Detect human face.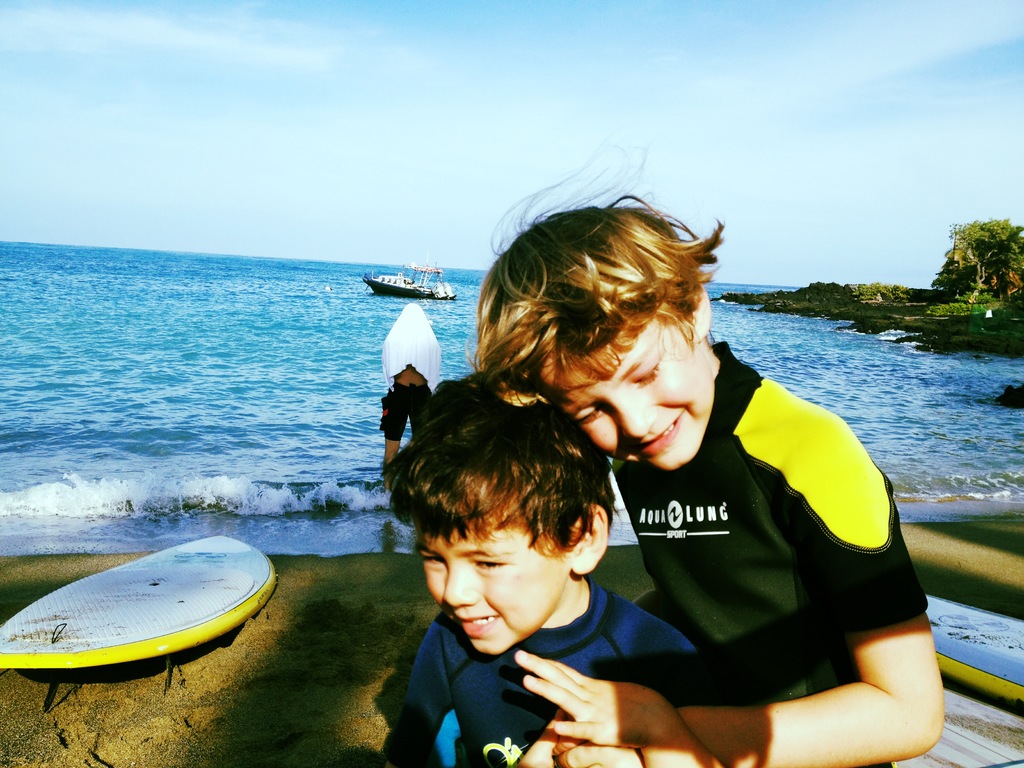
Detected at {"left": 564, "top": 318, "right": 717, "bottom": 477}.
